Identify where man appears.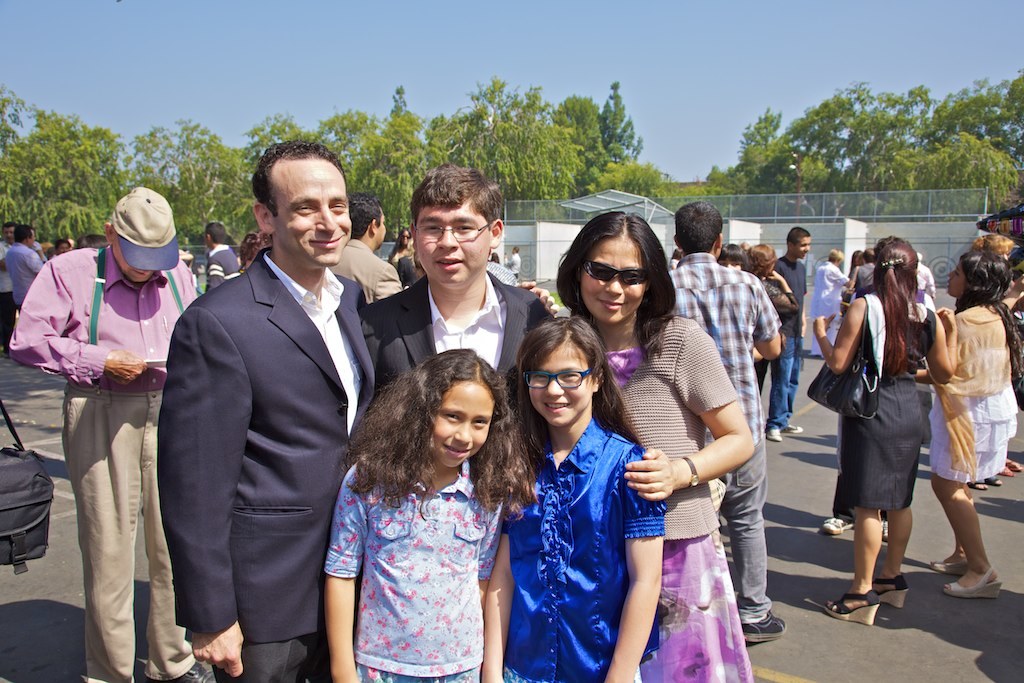
Appears at (203, 219, 241, 294).
